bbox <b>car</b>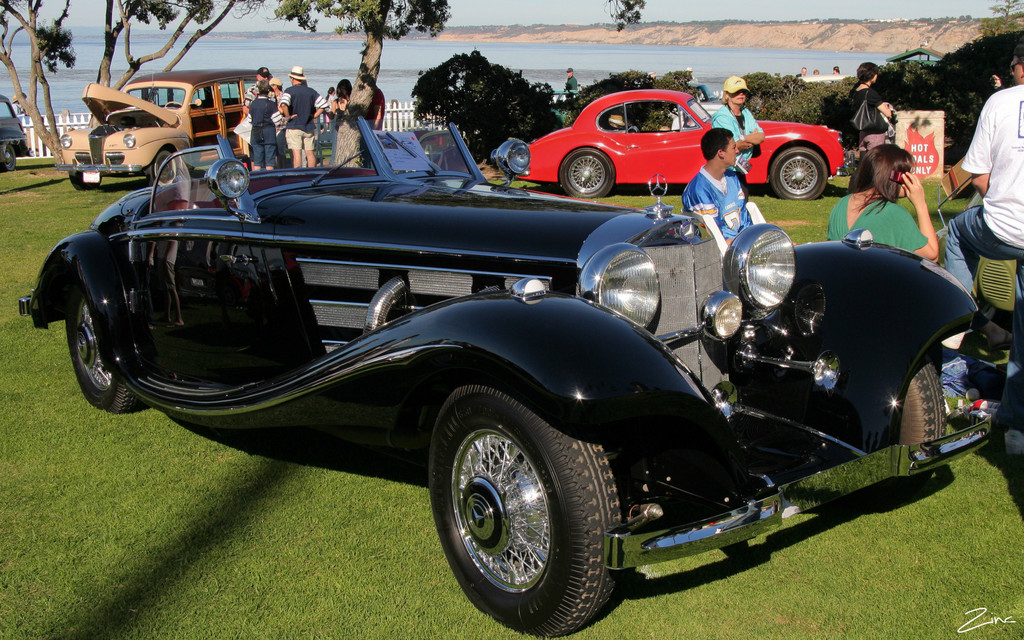
514:87:851:203
